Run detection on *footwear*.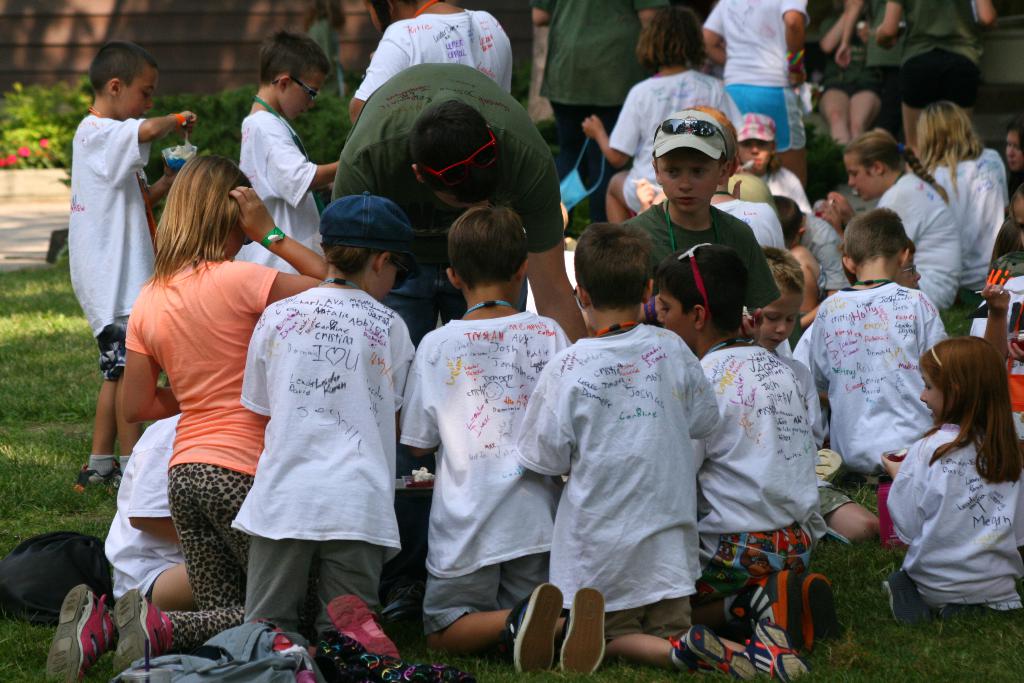
Result: 104/584/174/682.
